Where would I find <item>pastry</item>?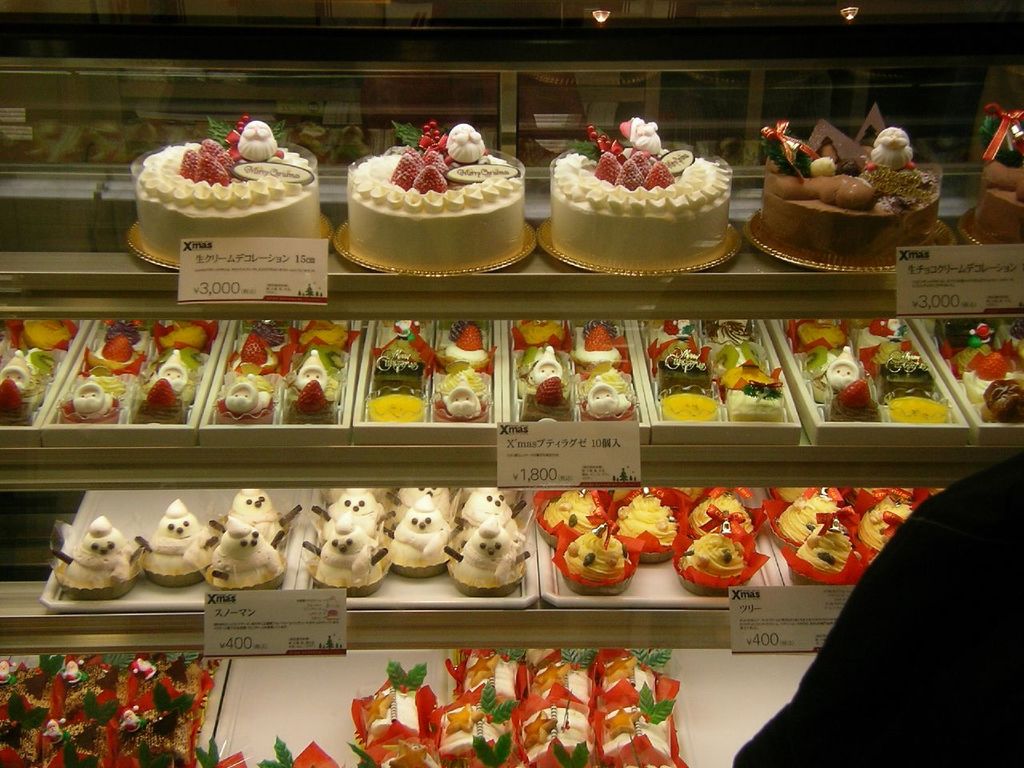
At bbox=(51, 518, 147, 590).
